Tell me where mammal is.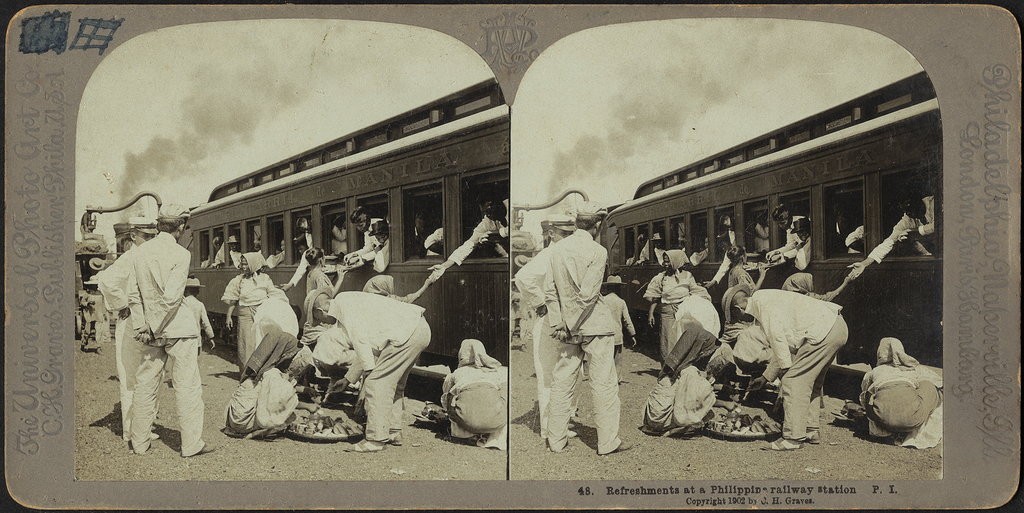
mammal is at (598,273,636,379).
